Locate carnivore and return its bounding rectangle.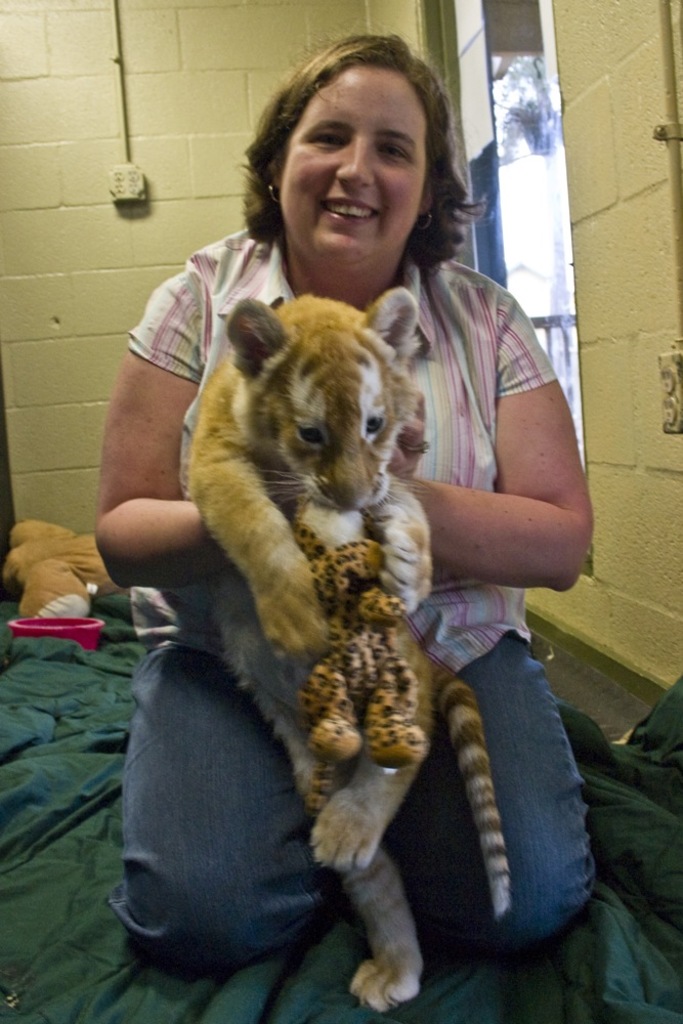
select_region(68, 22, 622, 983).
